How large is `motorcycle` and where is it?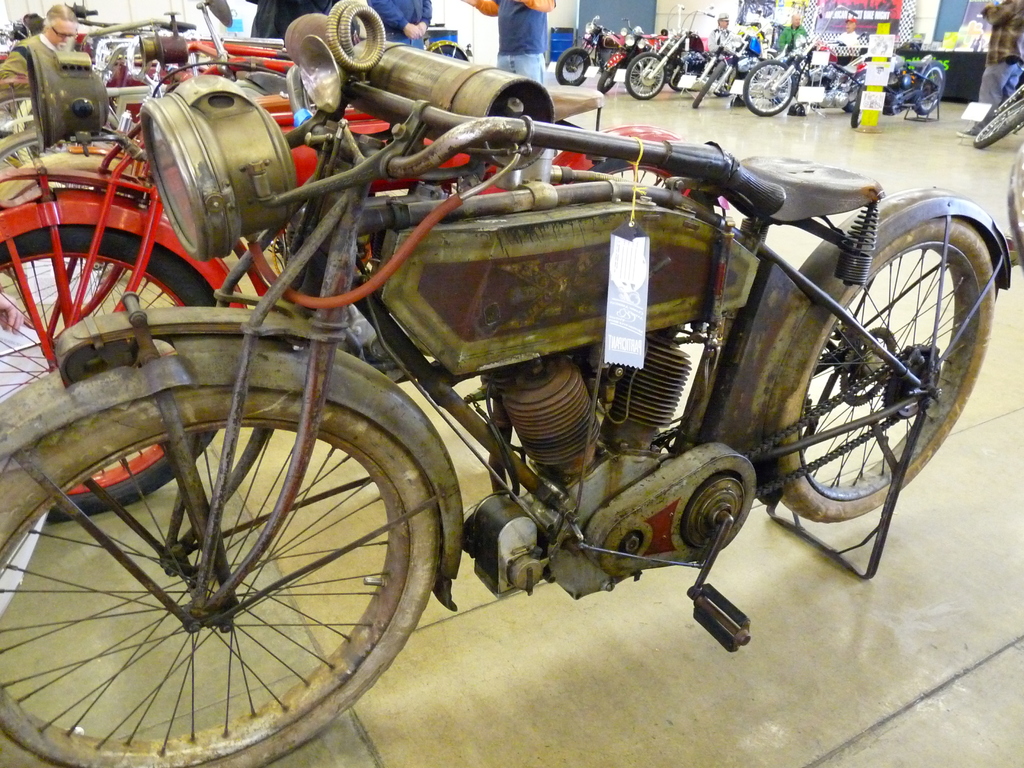
Bounding box: BBox(44, 23, 996, 762).
